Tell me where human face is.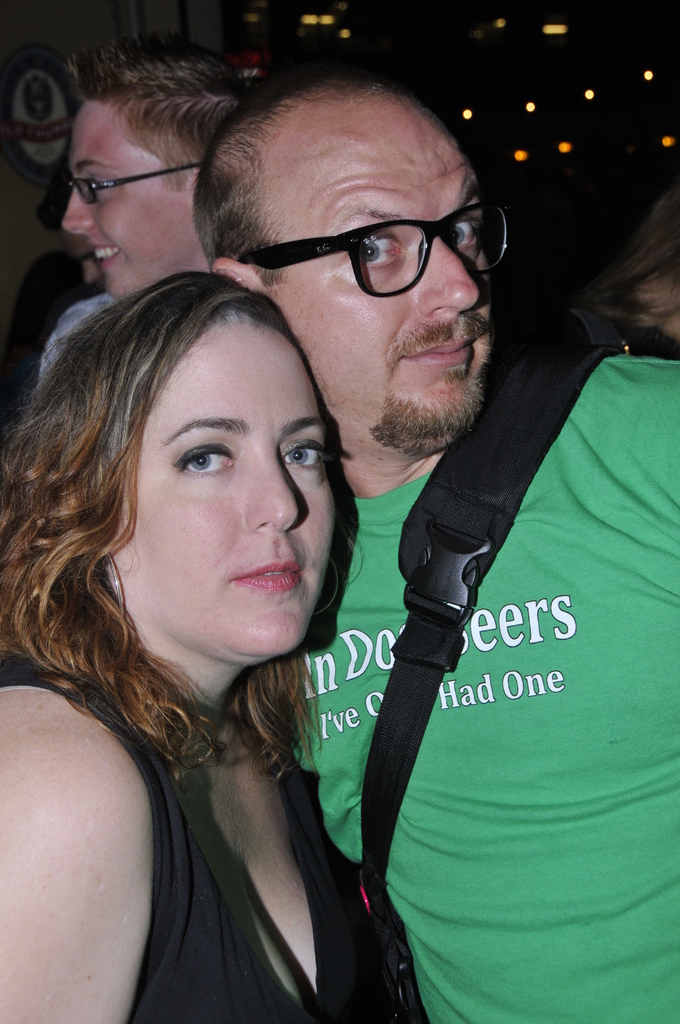
human face is at 58,108,188,296.
